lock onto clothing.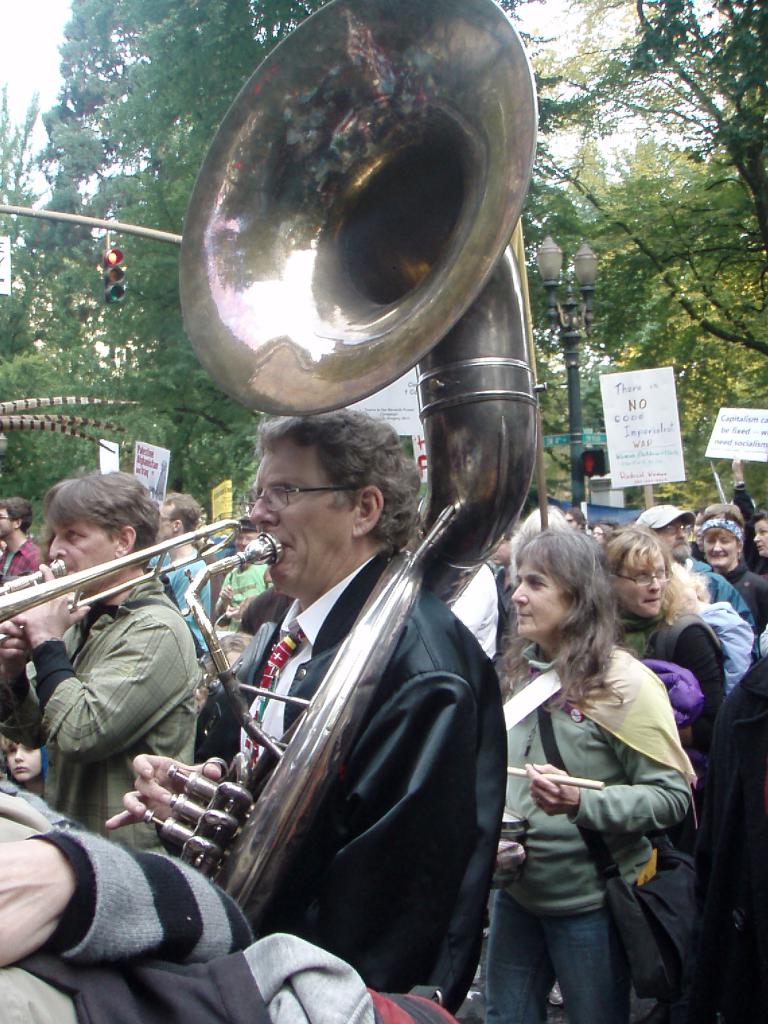
Locked: box(220, 557, 271, 633).
